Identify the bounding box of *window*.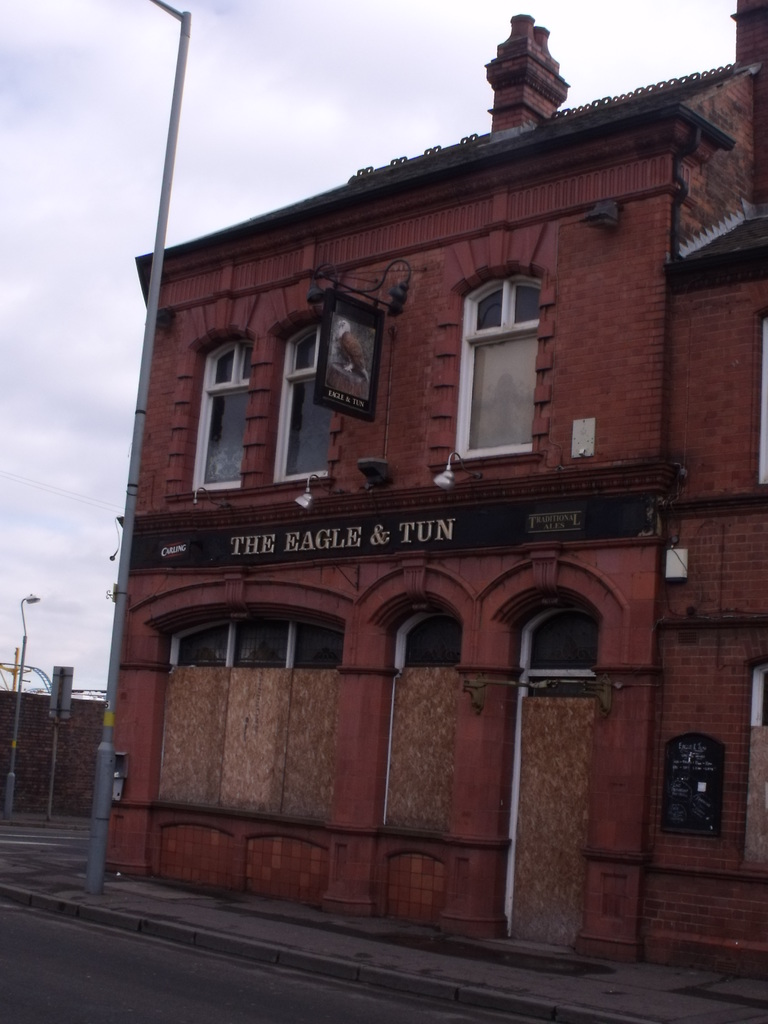
(360,588,461,835).
